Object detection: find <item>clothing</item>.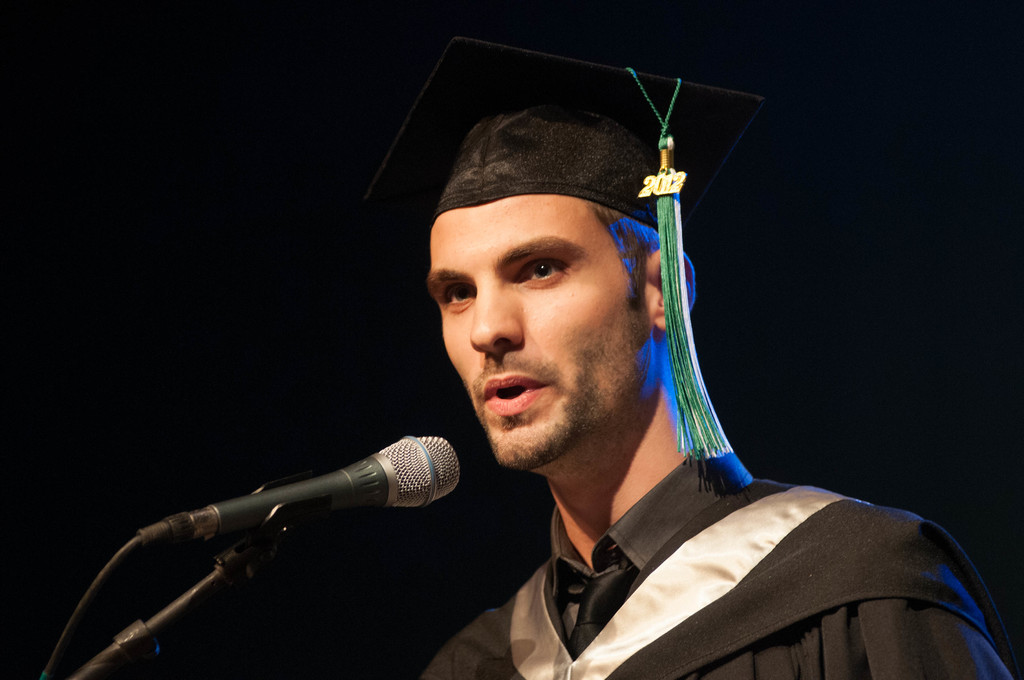
pyautogui.locateOnScreen(378, 418, 1022, 679).
